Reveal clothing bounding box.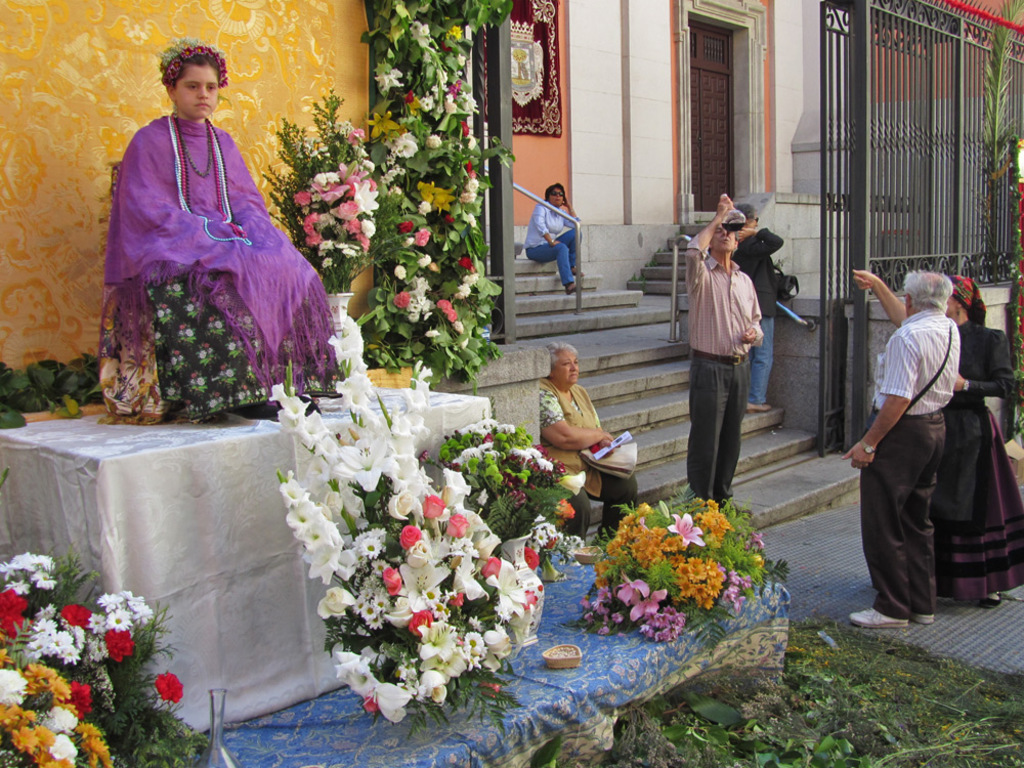
Revealed: 680,233,765,506.
